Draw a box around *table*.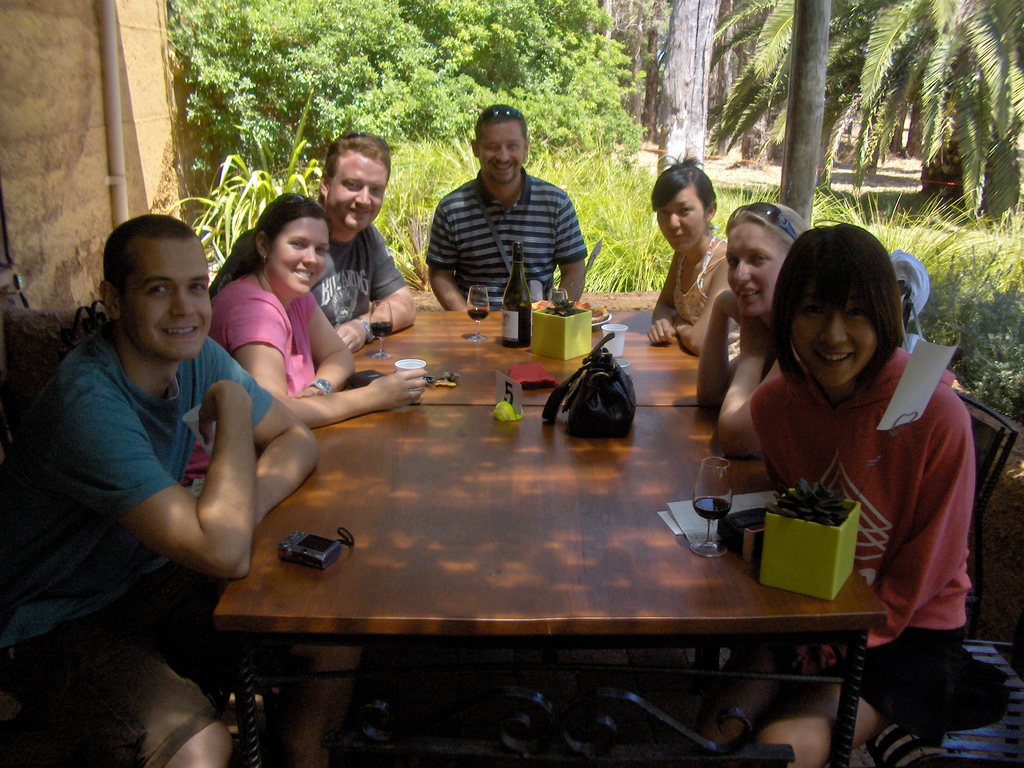
bbox(341, 305, 730, 403).
